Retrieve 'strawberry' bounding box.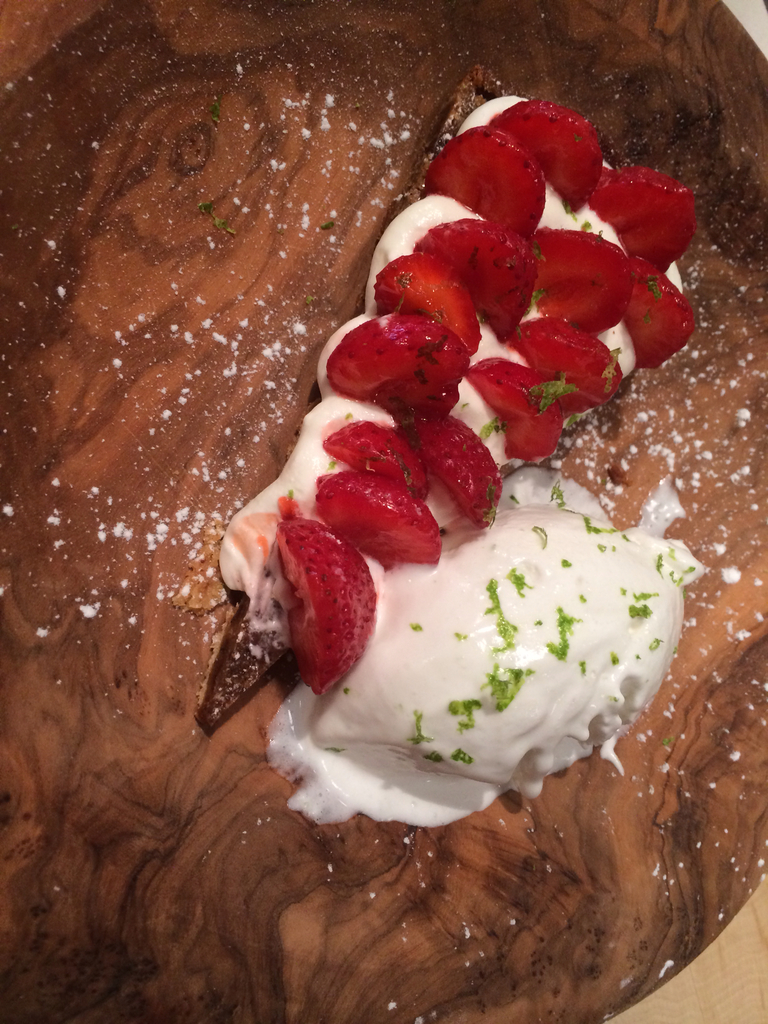
Bounding box: bbox(327, 305, 468, 426).
